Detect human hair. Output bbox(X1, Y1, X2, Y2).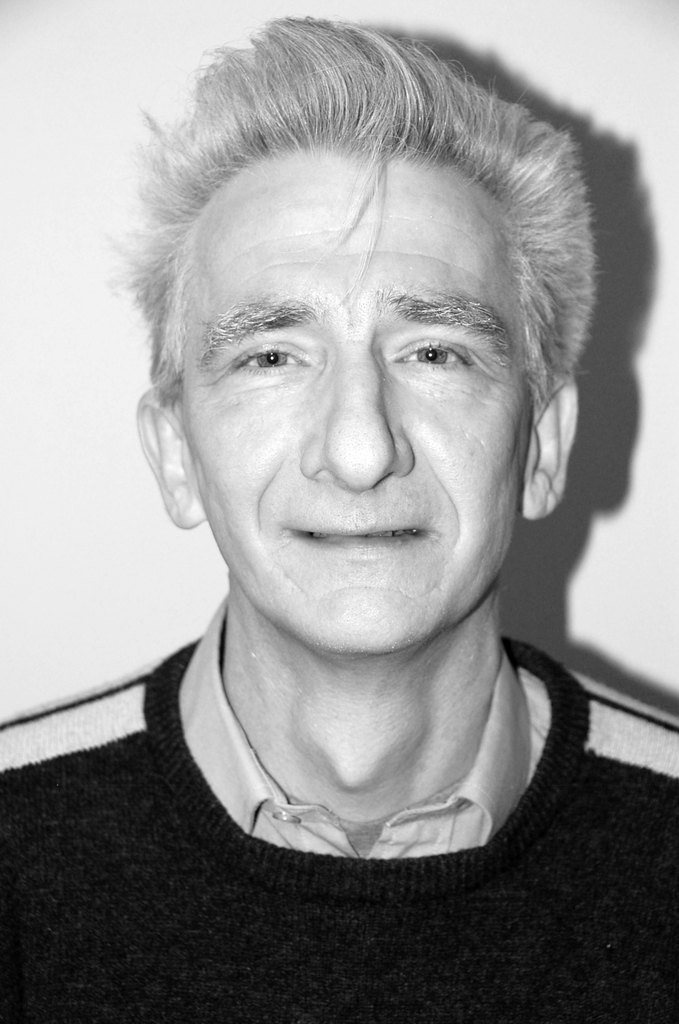
bbox(111, 17, 591, 433).
